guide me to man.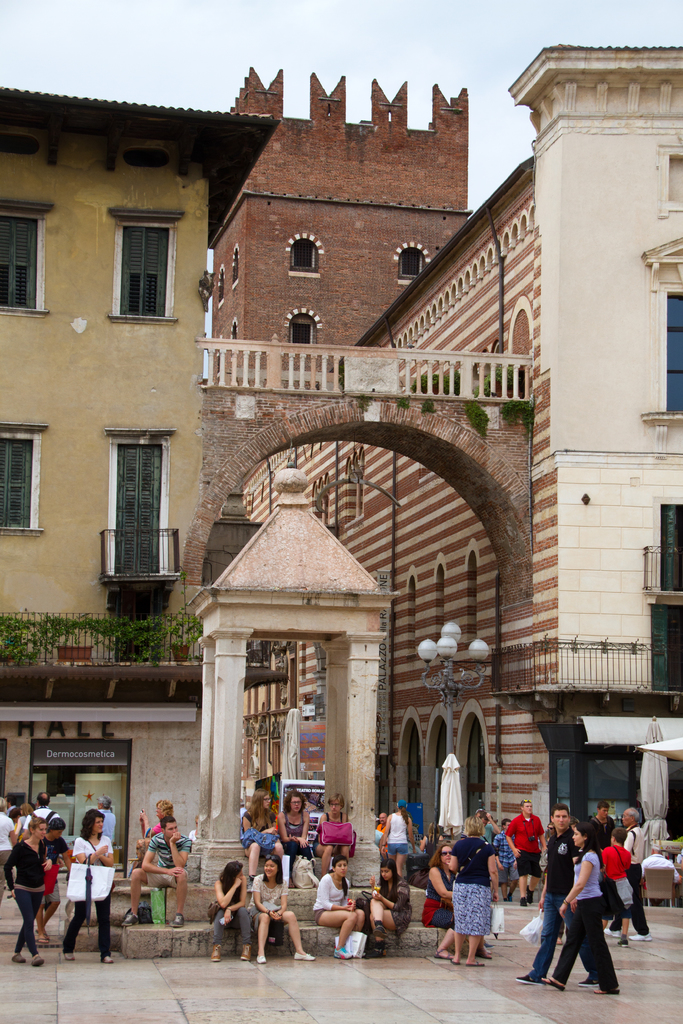
Guidance: x1=516 y1=804 x2=595 y2=984.
